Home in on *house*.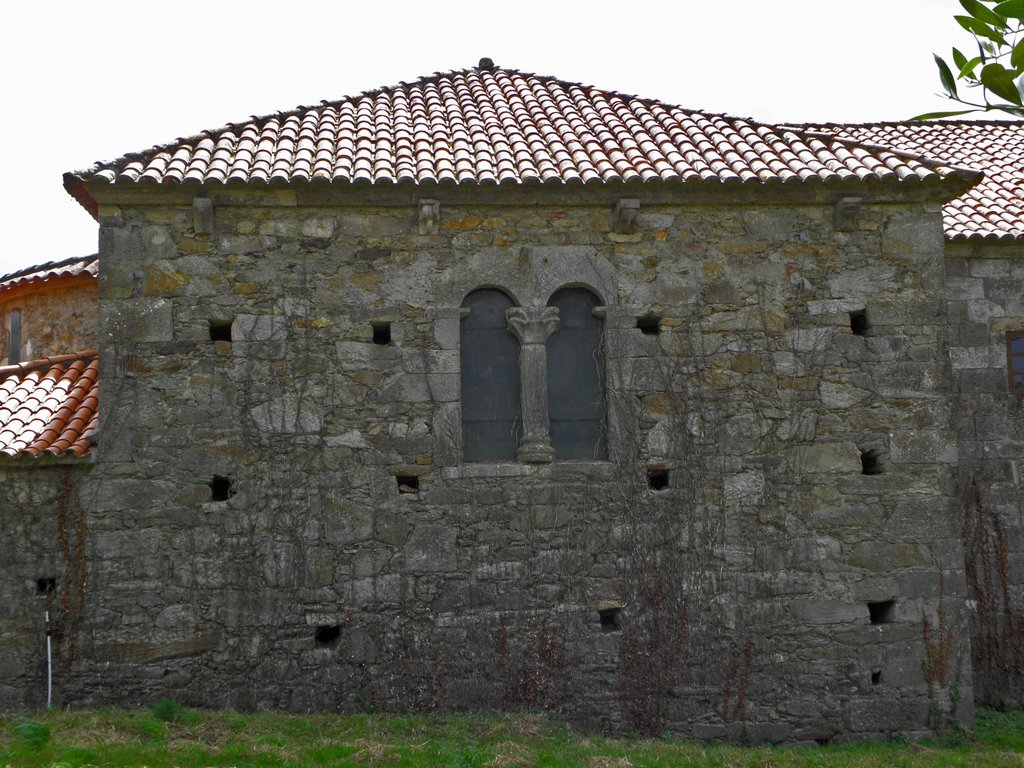
Homed in at (0, 53, 1023, 732).
